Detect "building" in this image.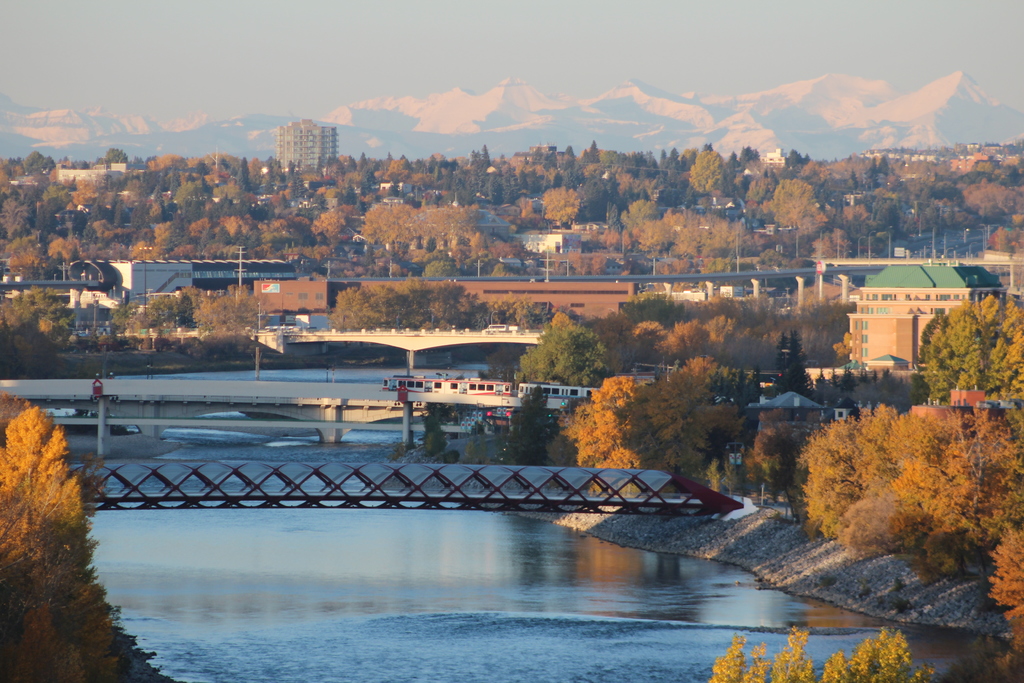
Detection: {"x1": 806, "y1": 266, "x2": 1003, "y2": 387}.
